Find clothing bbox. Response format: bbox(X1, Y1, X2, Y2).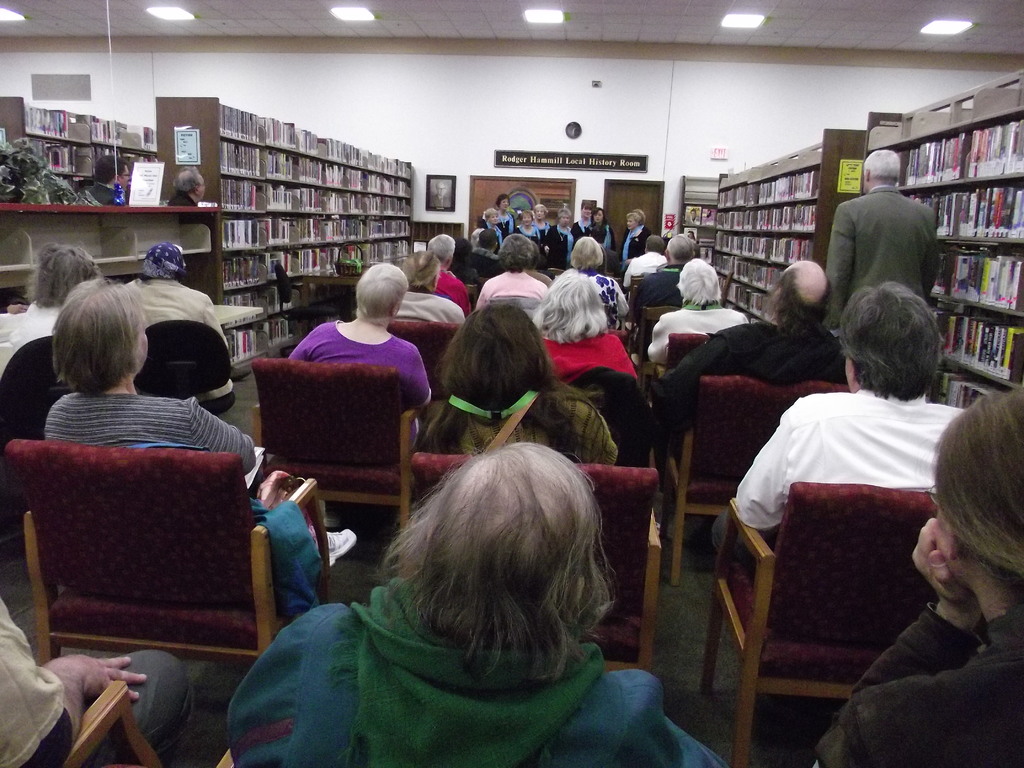
bbox(543, 222, 578, 263).
